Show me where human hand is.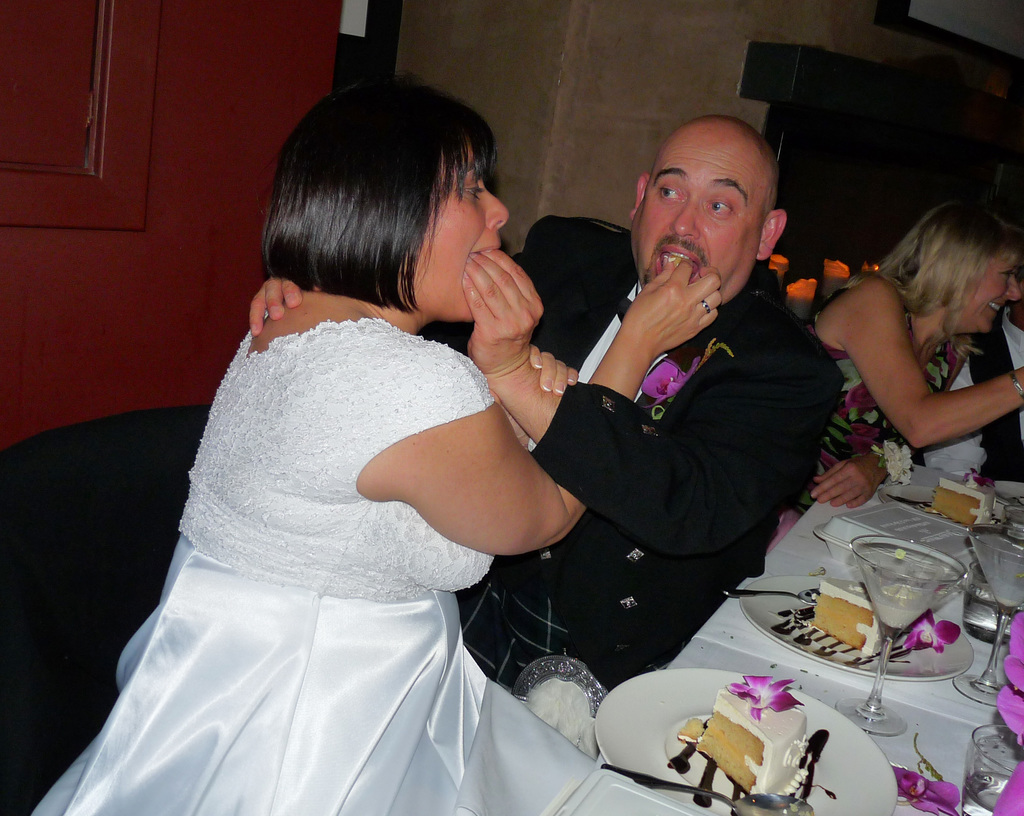
human hand is at <box>248,278,303,339</box>.
